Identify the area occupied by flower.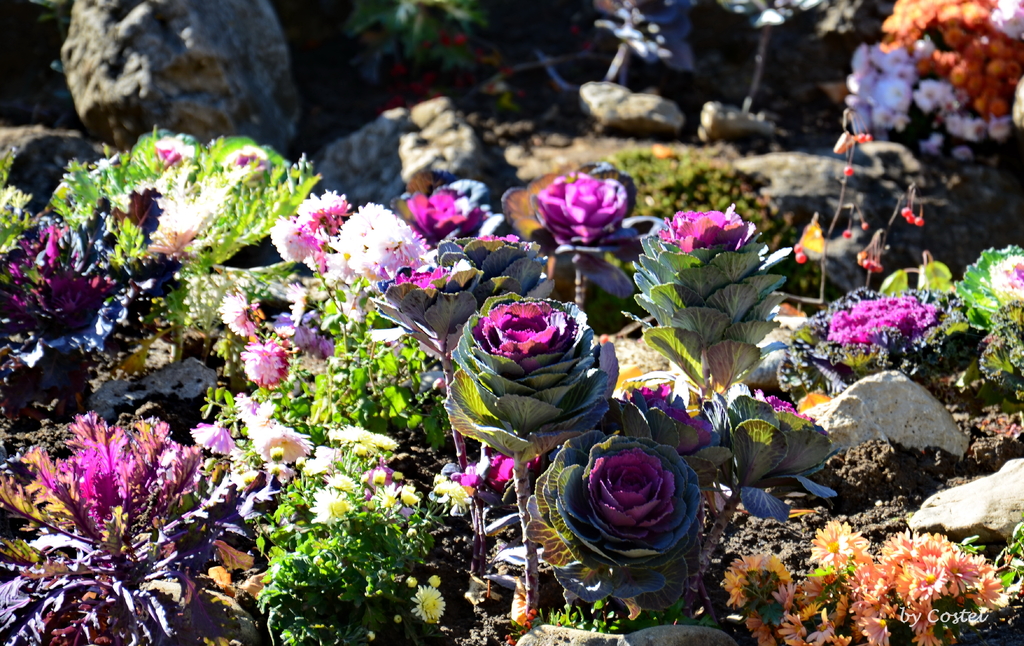
Area: [483,452,547,488].
